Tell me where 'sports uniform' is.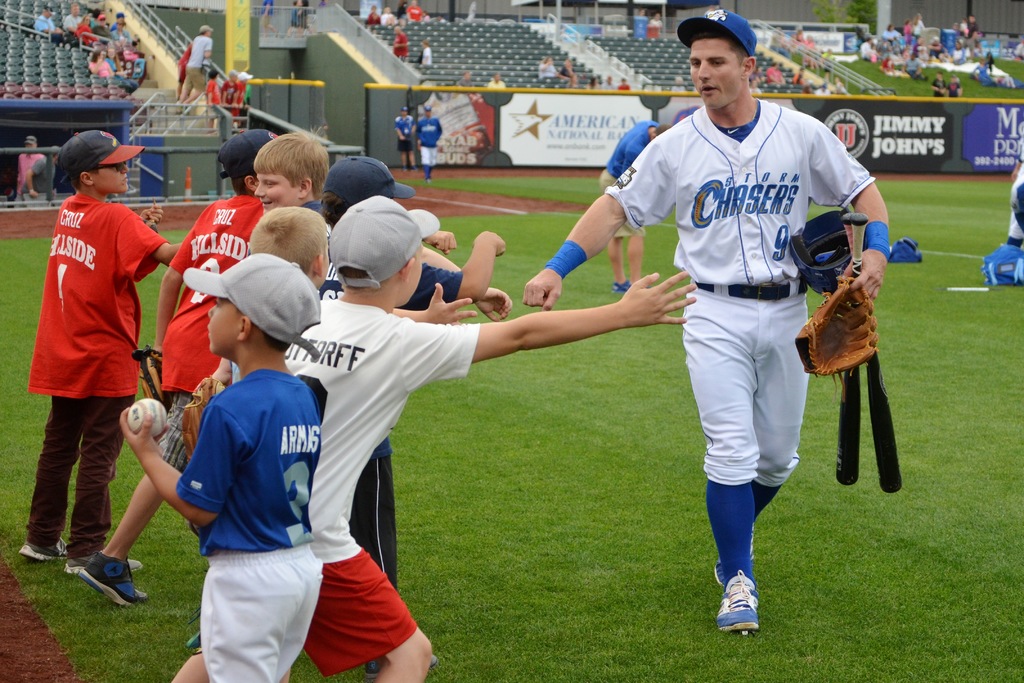
'sports uniform' is at [158, 250, 328, 682].
